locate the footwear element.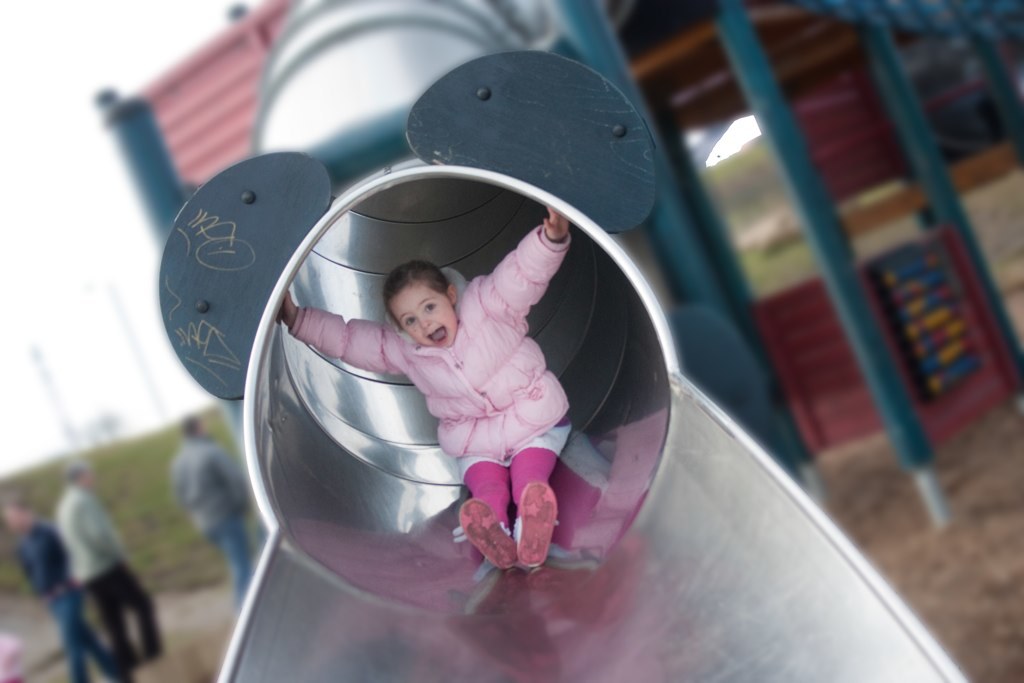
Element bbox: 148:646:160:662.
